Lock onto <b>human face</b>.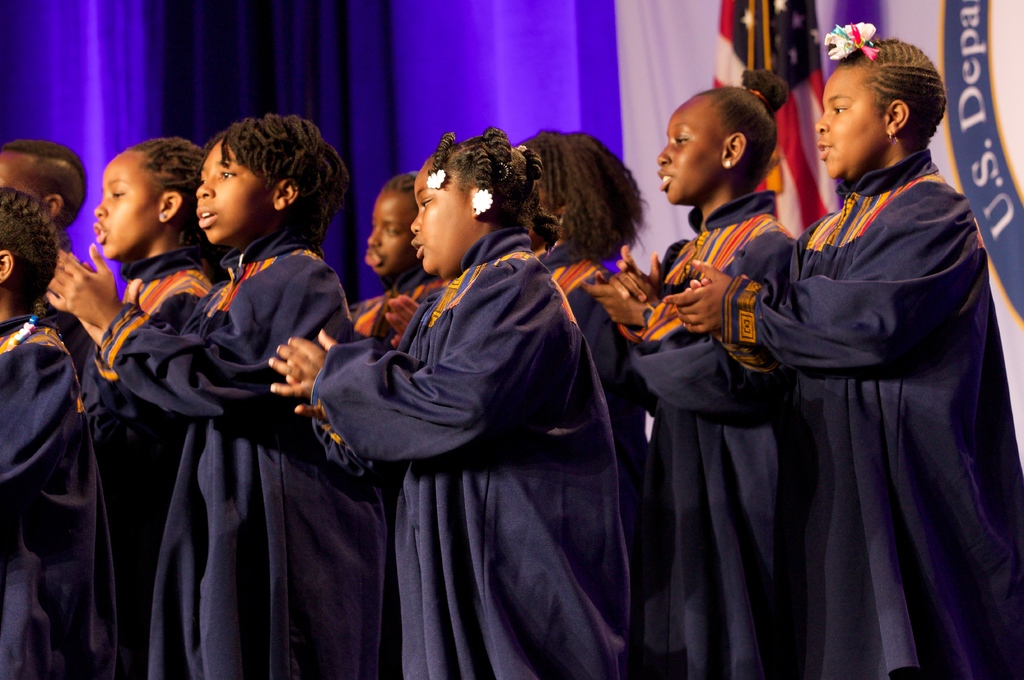
Locked: 656, 108, 717, 206.
